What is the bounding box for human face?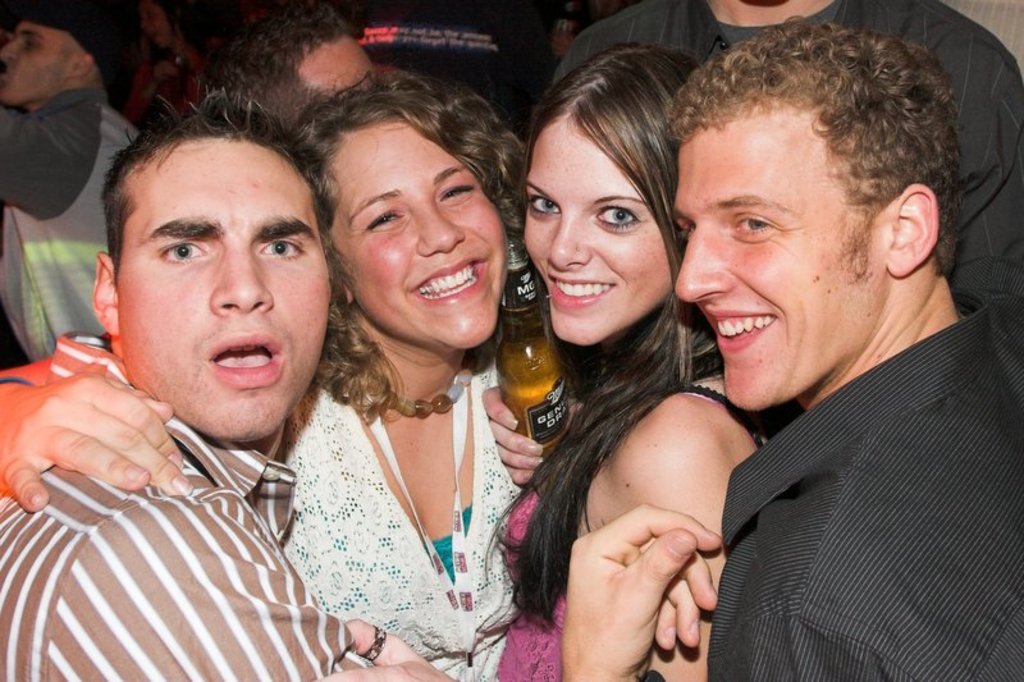
bbox=[522, 120, 671, 348].
